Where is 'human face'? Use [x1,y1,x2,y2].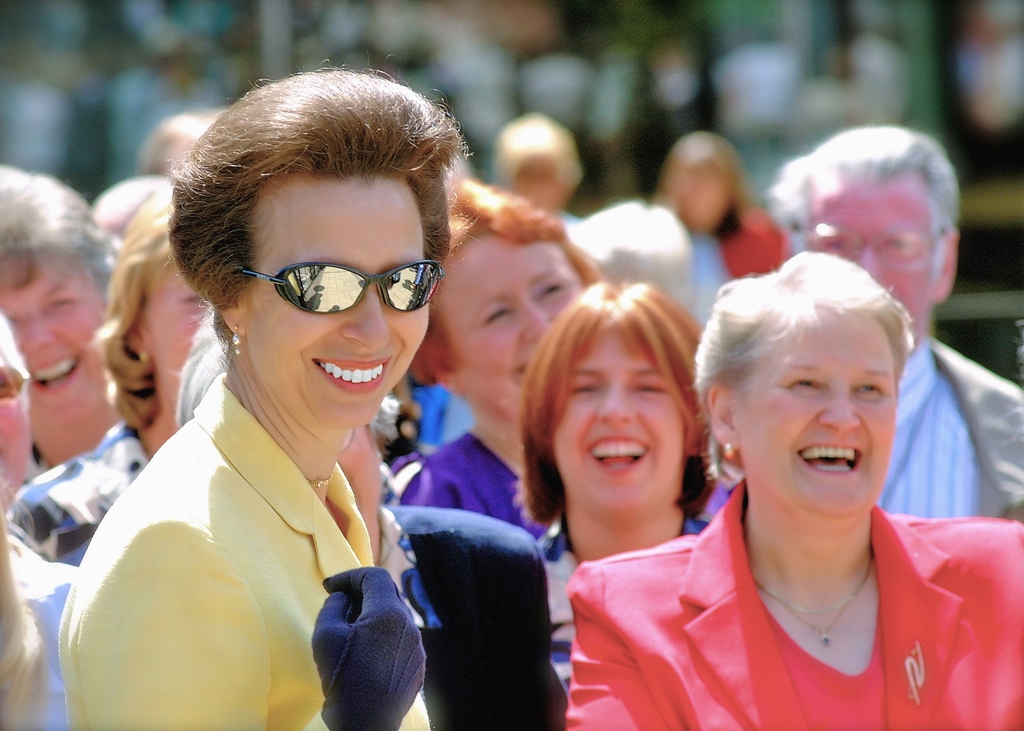
[680,173,729,234].
